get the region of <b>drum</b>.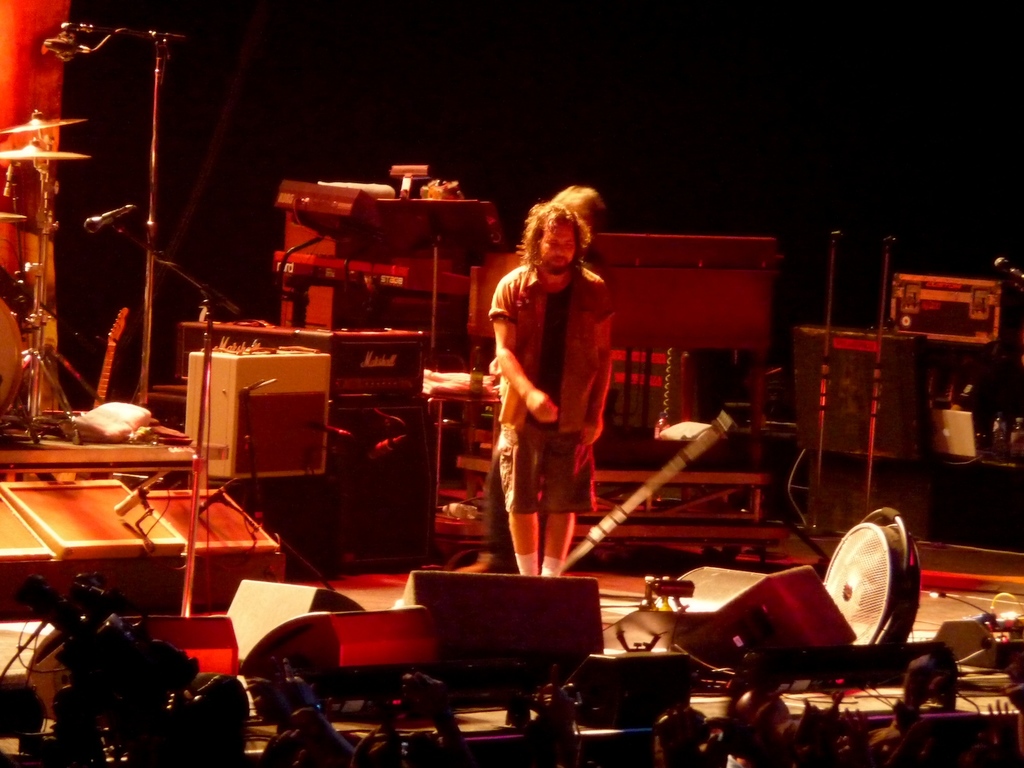
0,297,30,424.
